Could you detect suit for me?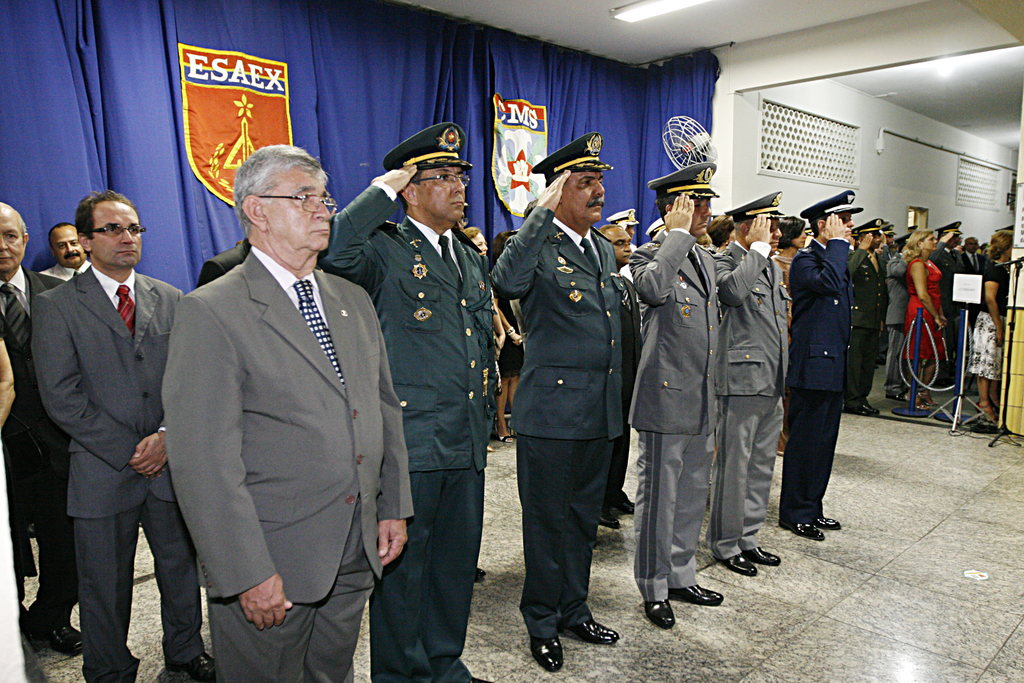
Detection result: region(624, 226, 719, 598).
